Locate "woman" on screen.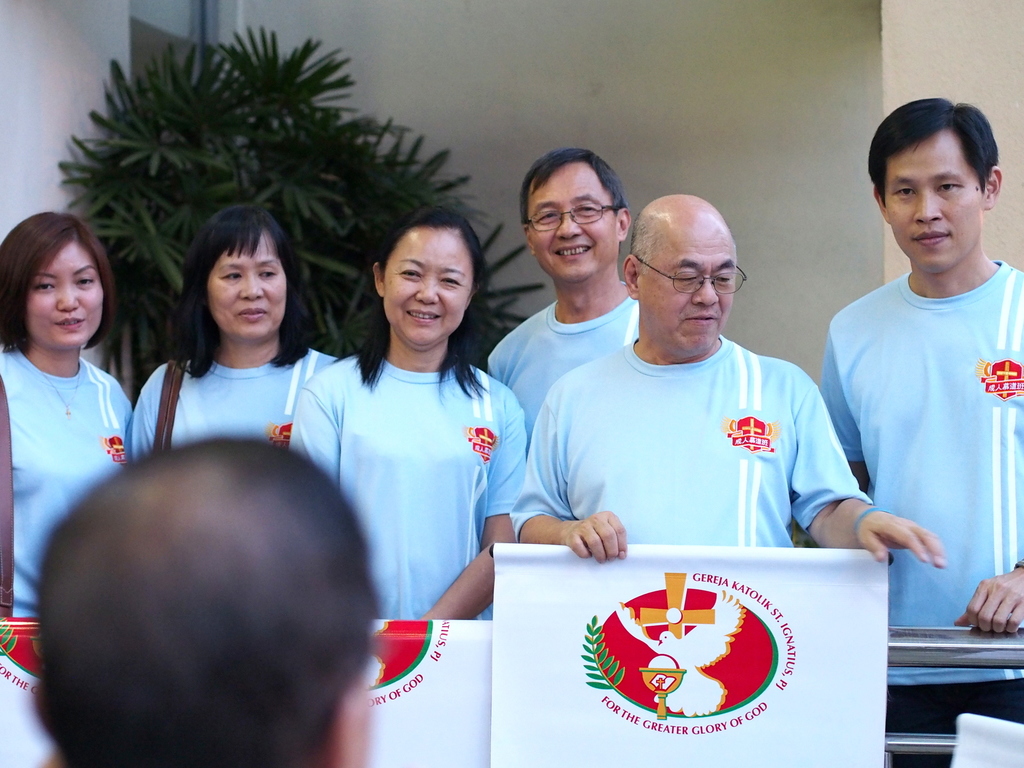
On screen at x1=285 y1=205 x2=541 y2=627.
